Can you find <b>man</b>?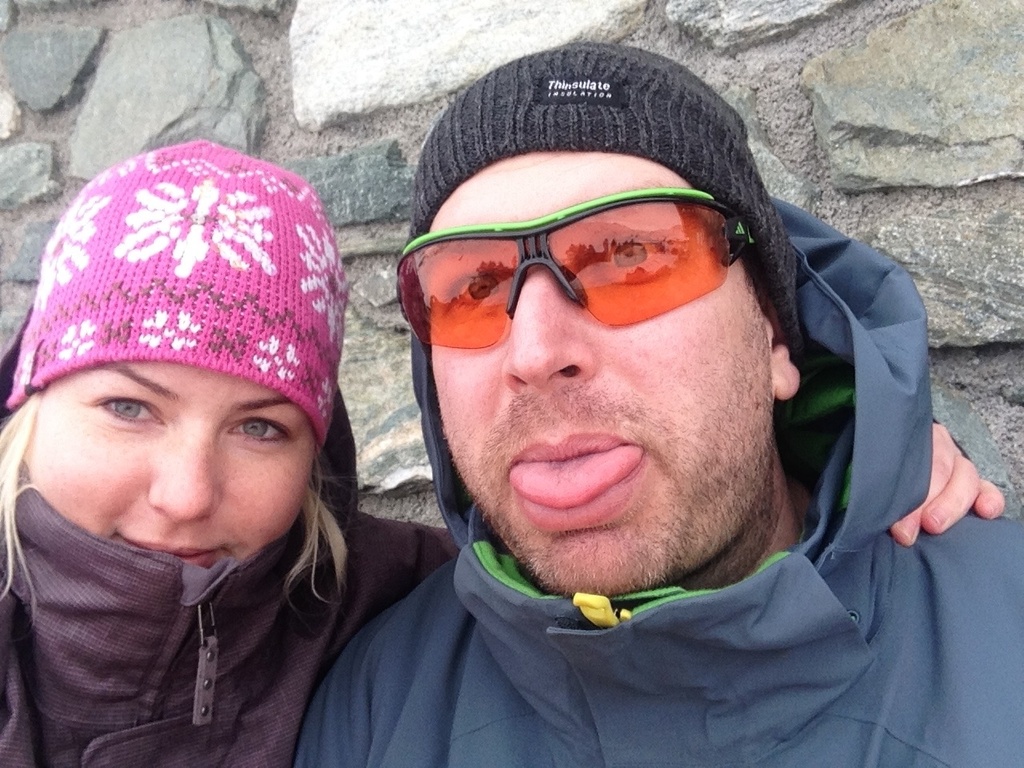
Yes, bounding box: select_region(292, 39, 1023, 767).
